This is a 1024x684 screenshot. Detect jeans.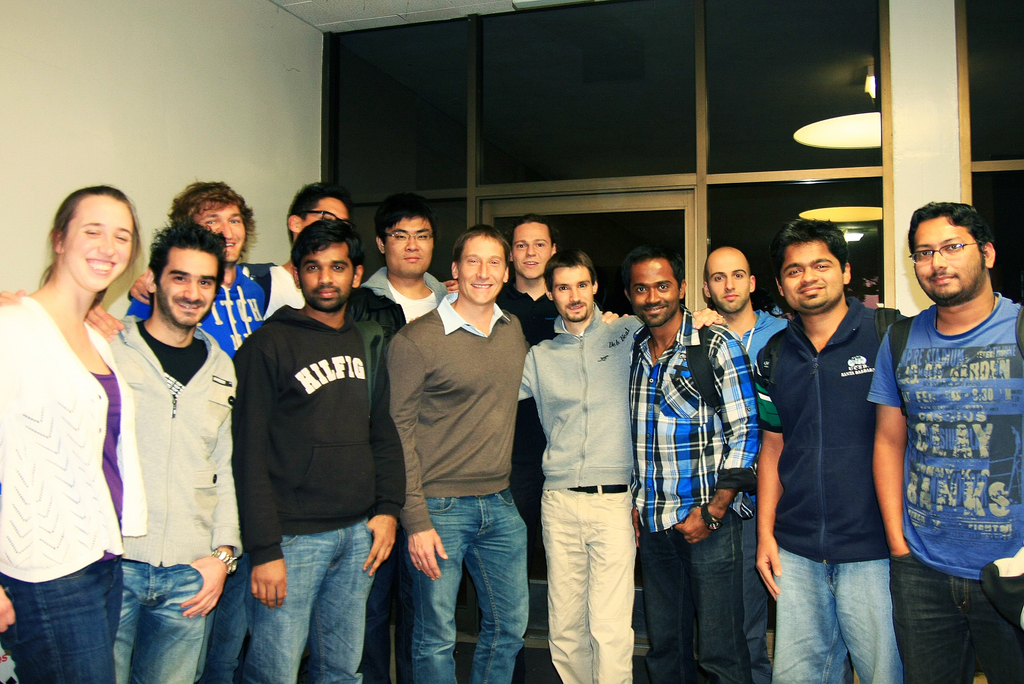
{"left": 243, "top": 527, "right": 371, "bottom": 681}.
